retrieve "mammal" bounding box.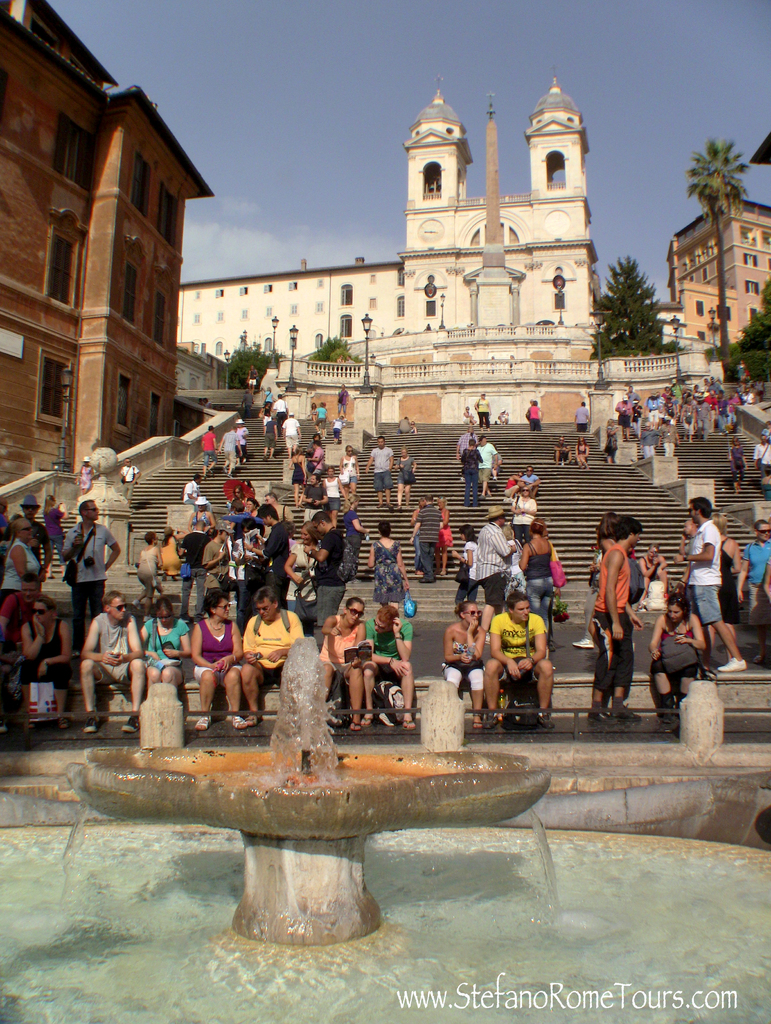
Bounding box: (left=335, top=383, right=349, bottom=411).
